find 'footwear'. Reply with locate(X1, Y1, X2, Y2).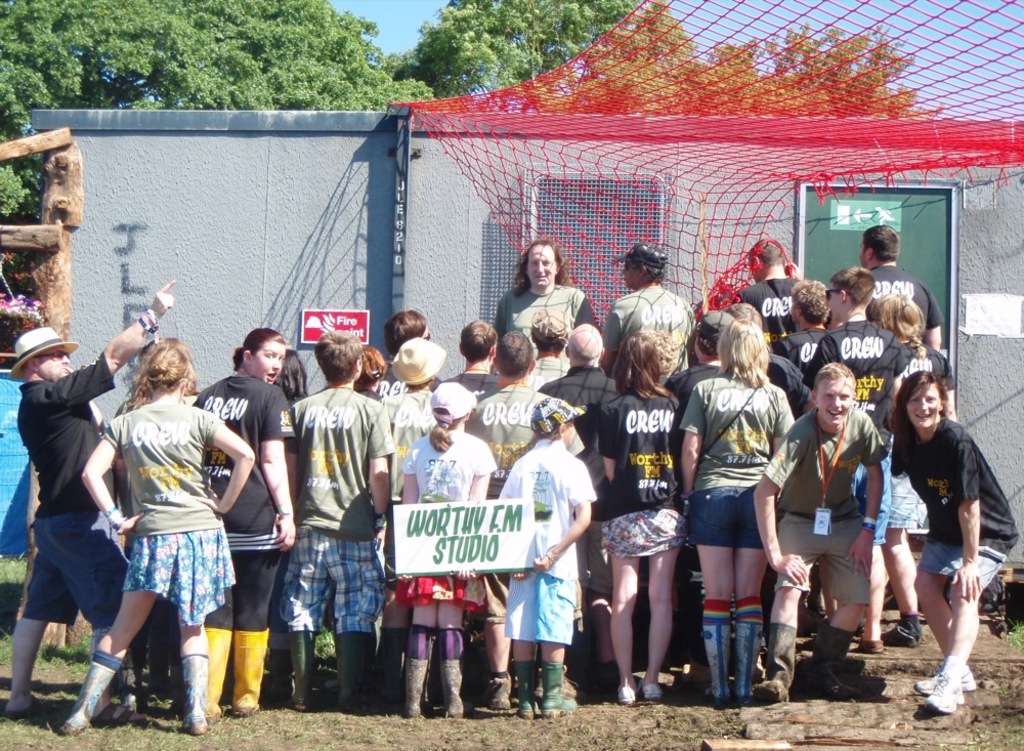
locate(859, 636, 885, 657).
